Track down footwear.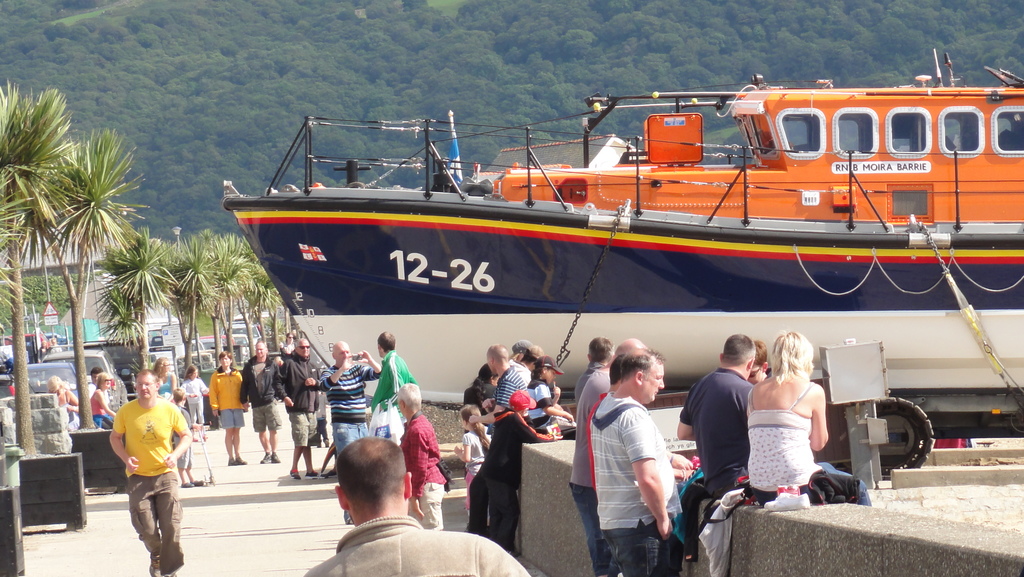
Tracked to [x1=190, y1=477, x2=204, y2=485].
